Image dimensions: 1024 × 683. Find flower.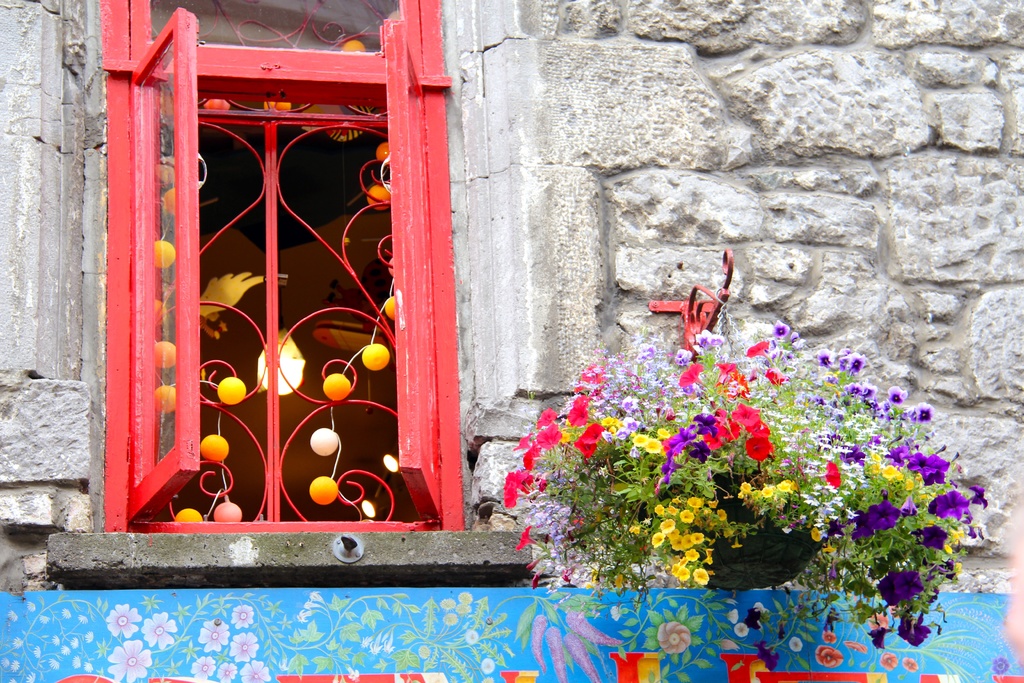
x1=672 y1=349 x2=688 y2=366.
